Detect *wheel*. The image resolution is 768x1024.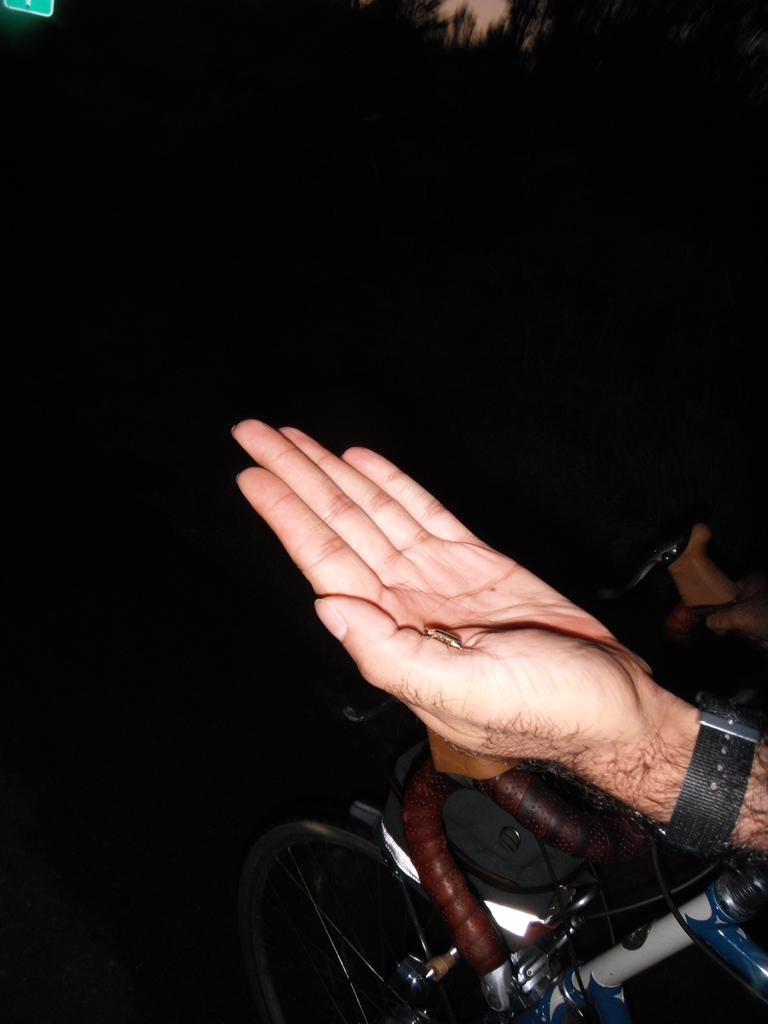
box=[252, 806, 433, 1005].
